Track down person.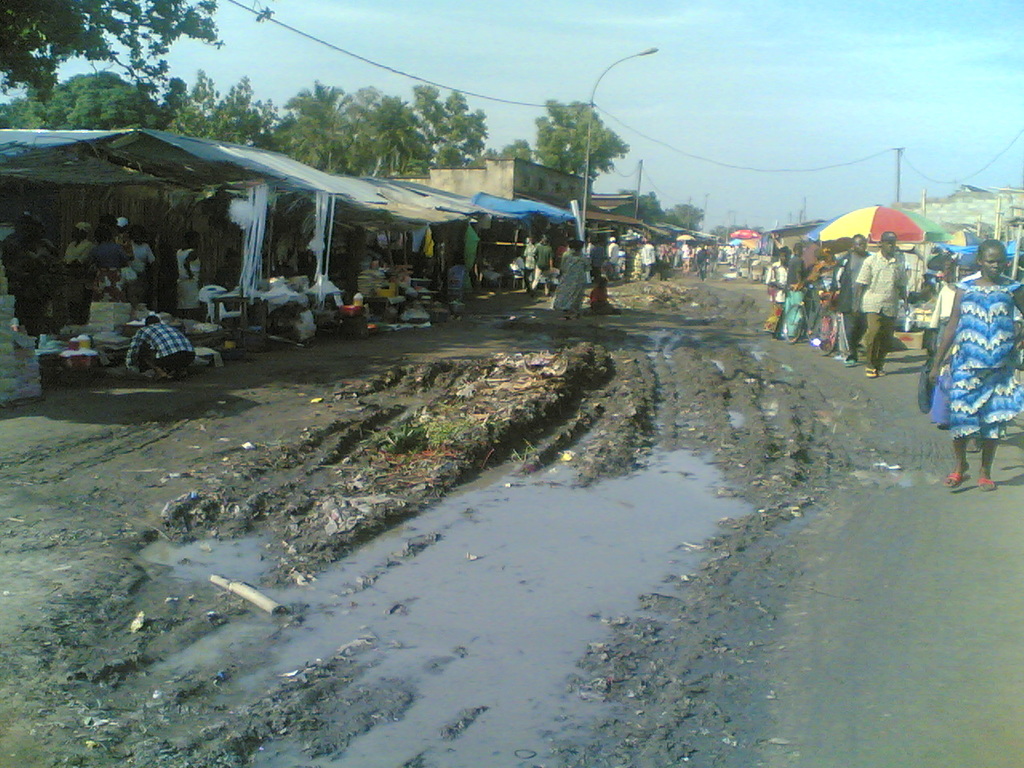
Tracked to left=758, top=242, right=794, bottom=330.
